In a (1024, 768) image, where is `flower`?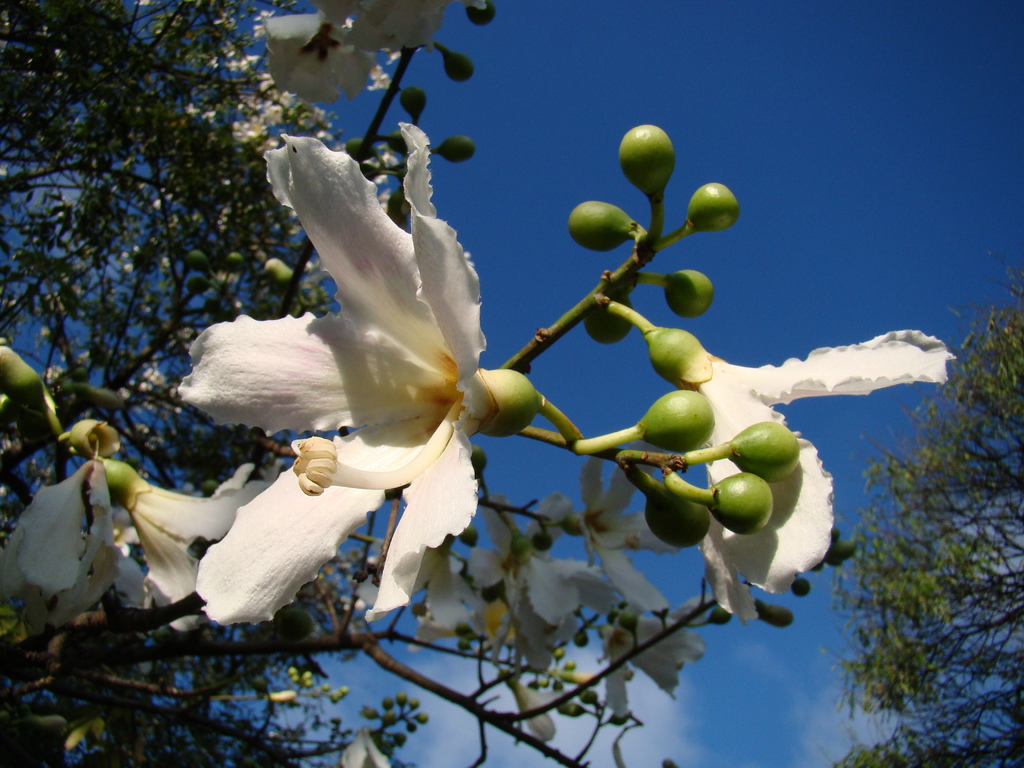
detection(204, 109, 535, 640).
